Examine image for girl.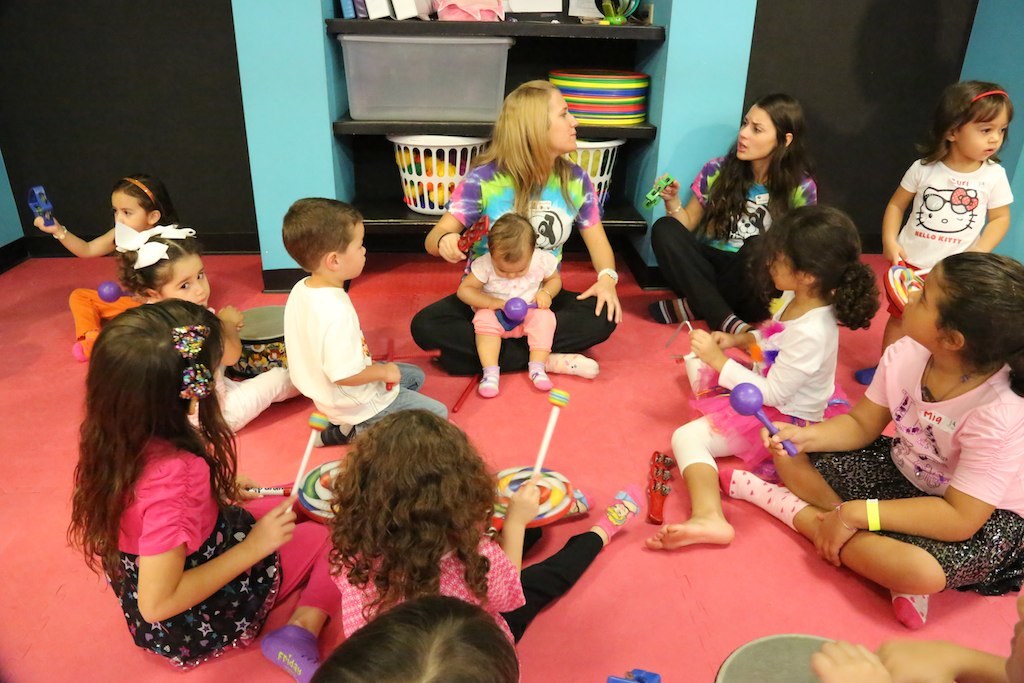
Examination result: box=[110, 225, 304, 442].
